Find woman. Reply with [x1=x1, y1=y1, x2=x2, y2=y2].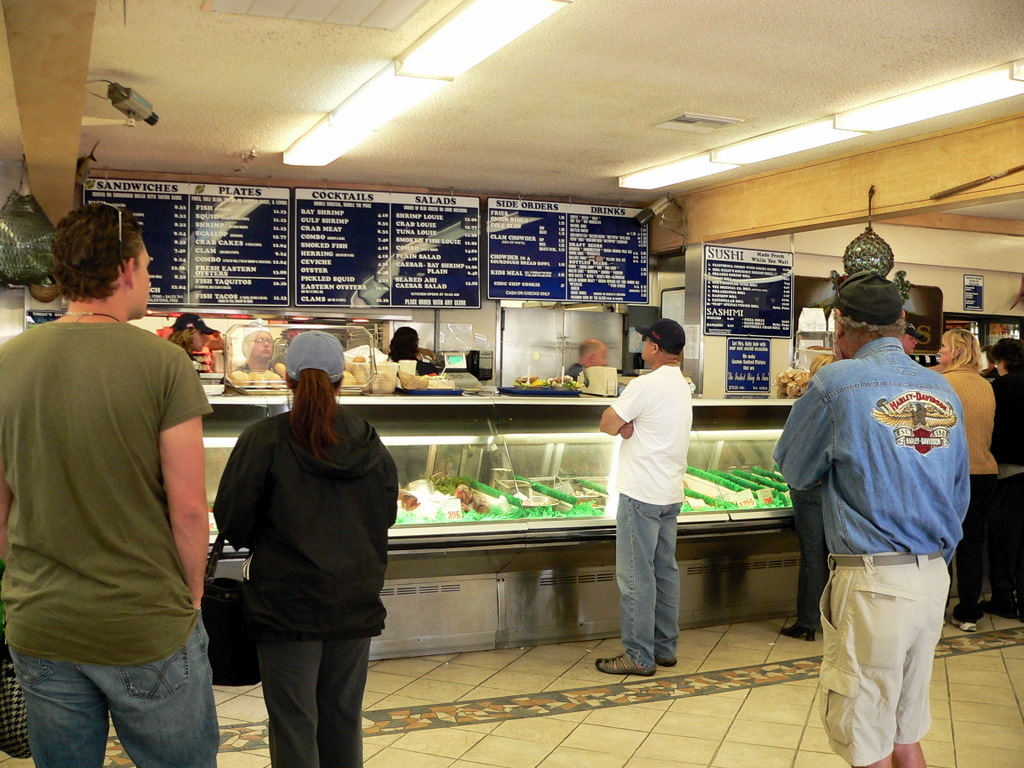
[x1=198, y1=330, x2=399, y2=767].
